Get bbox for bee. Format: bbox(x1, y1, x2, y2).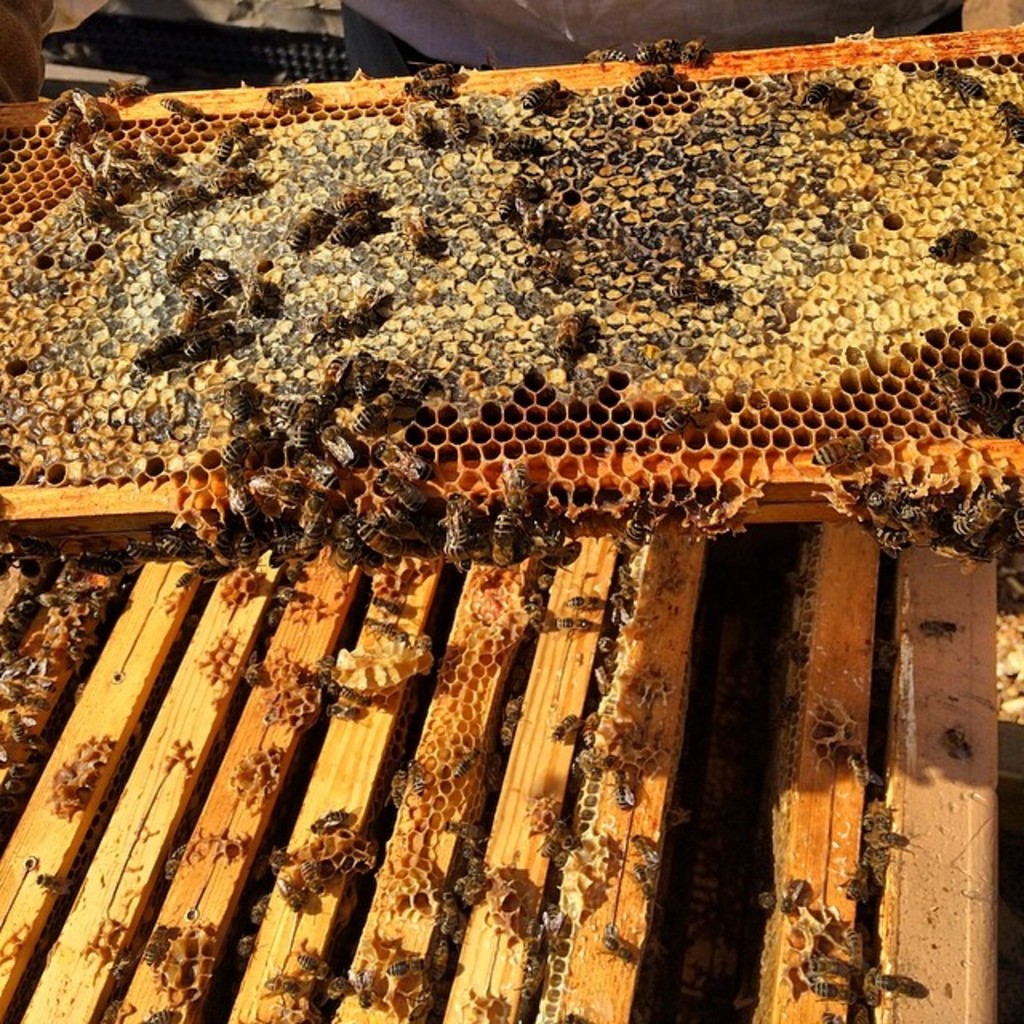
bbox(269, 805, 365, 917).
